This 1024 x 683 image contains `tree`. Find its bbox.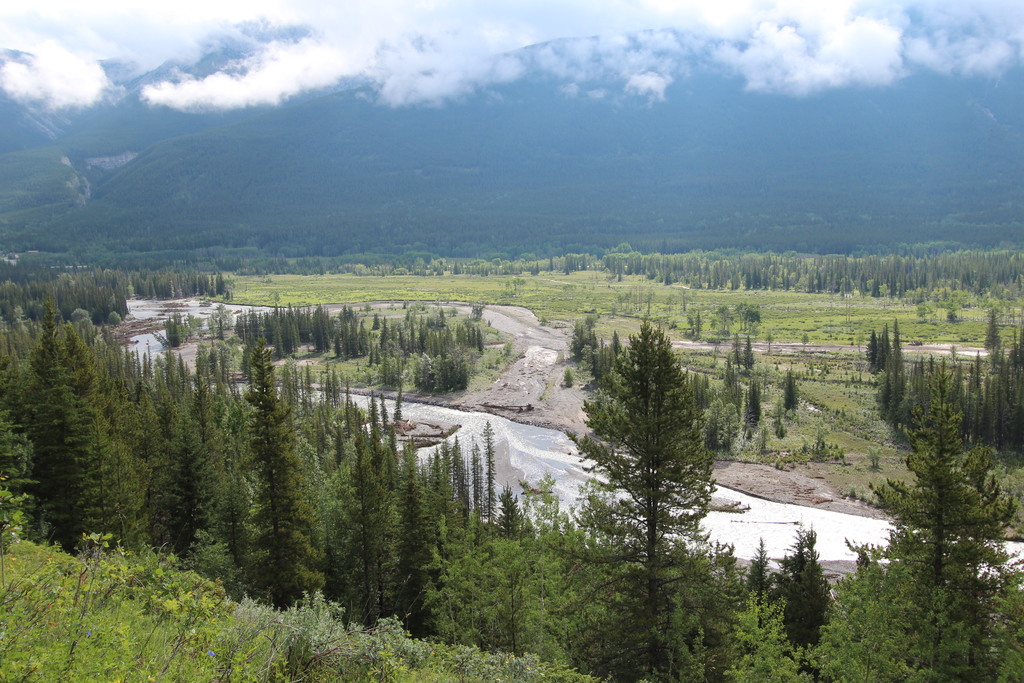
591, 288, 717, 605.
